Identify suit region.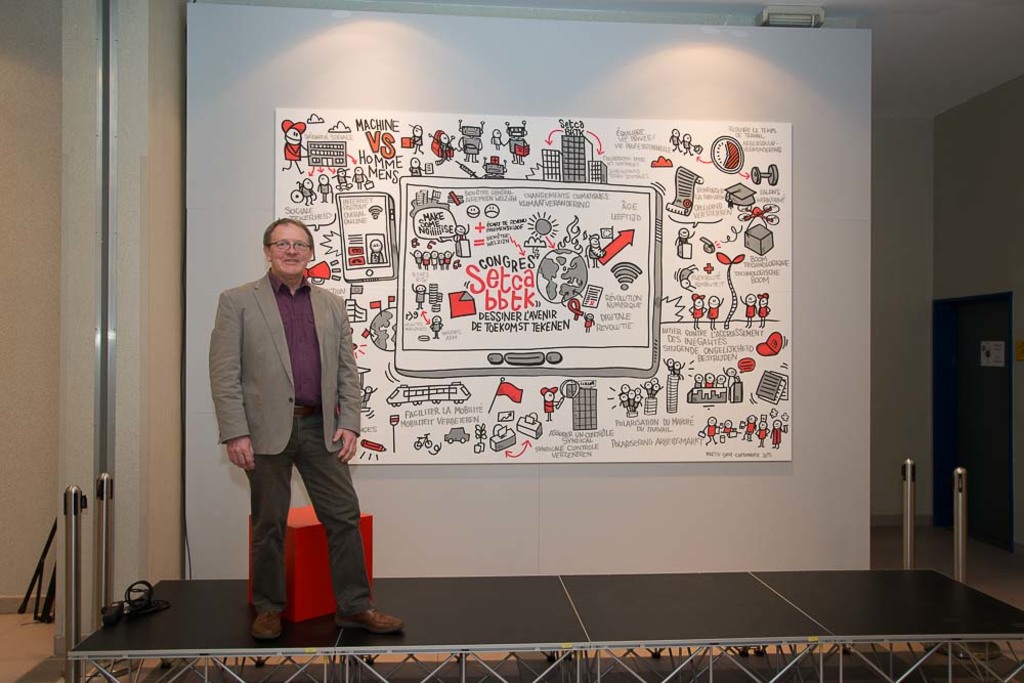
Region: pyautogui.locateOnScreen(202, 216, 381, 635).
